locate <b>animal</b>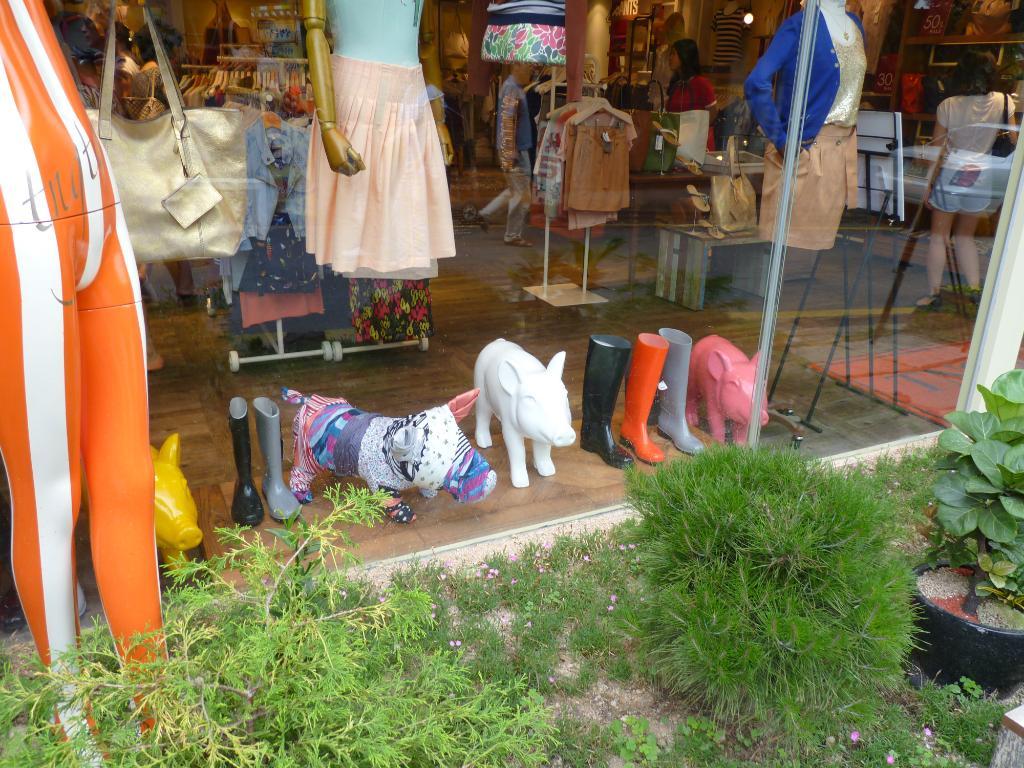
[475,335,577,490]
